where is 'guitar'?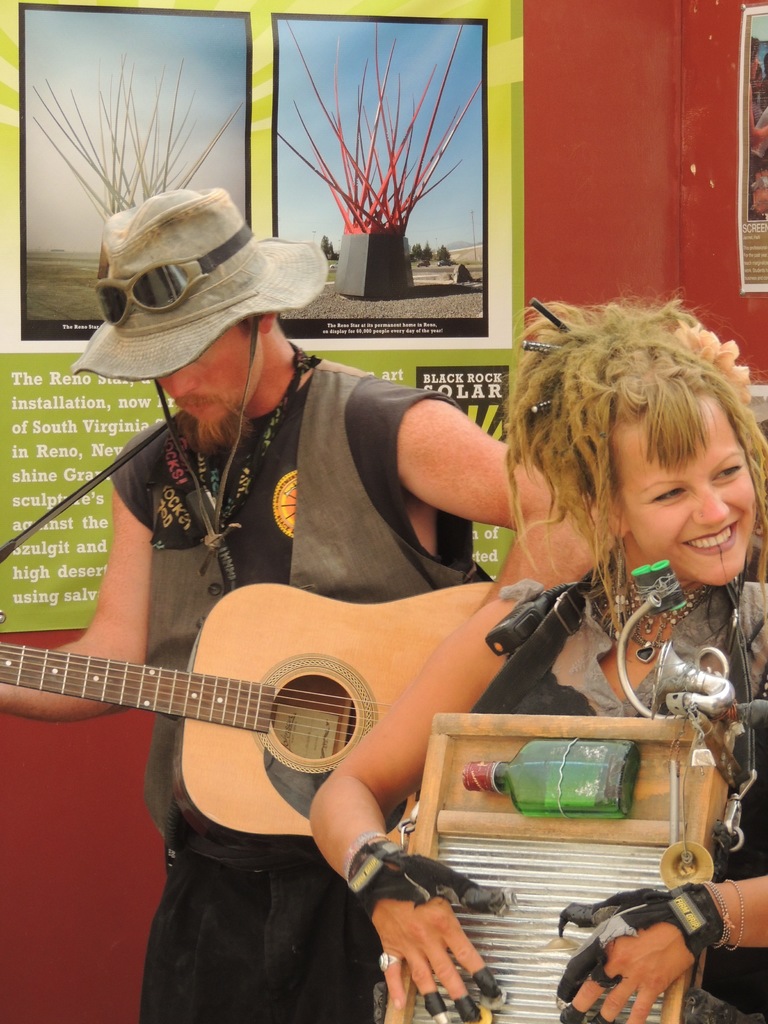
BBox(27, 570, 547, 829).
